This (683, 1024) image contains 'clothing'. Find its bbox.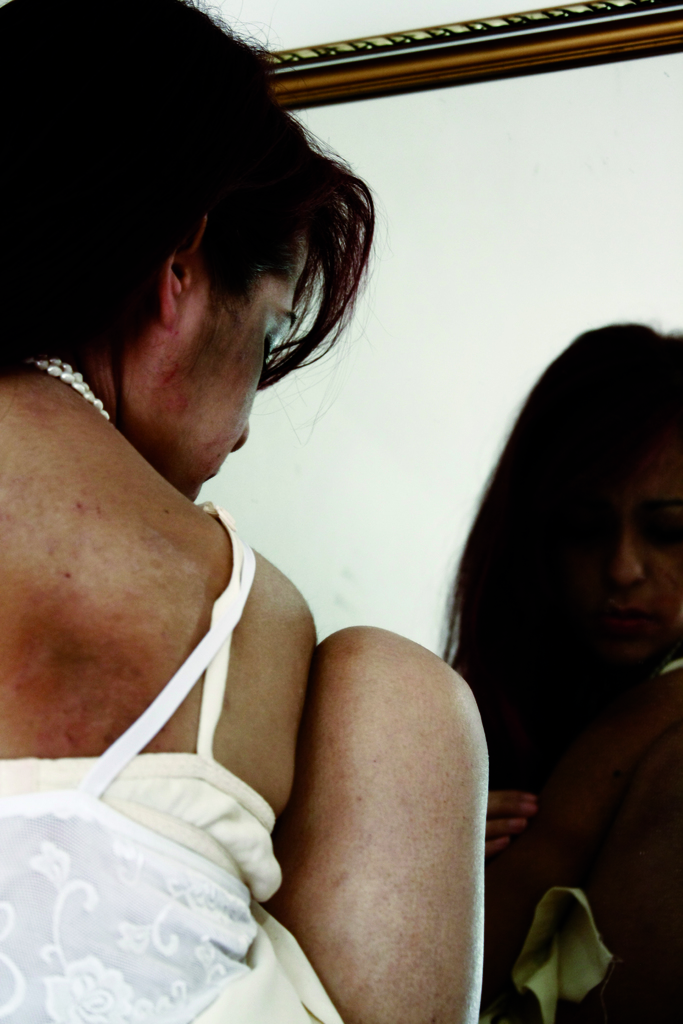
select_region(20, 534, 336, 981).
